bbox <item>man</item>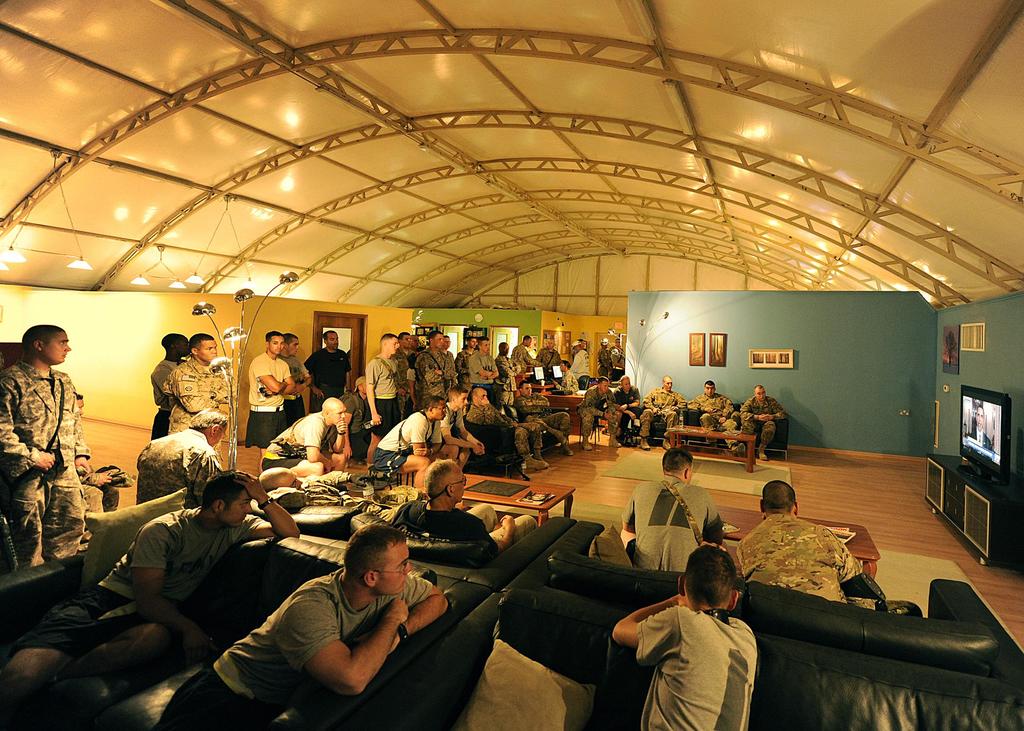
(x1=461, y1=335, x2=477, y2=380)
